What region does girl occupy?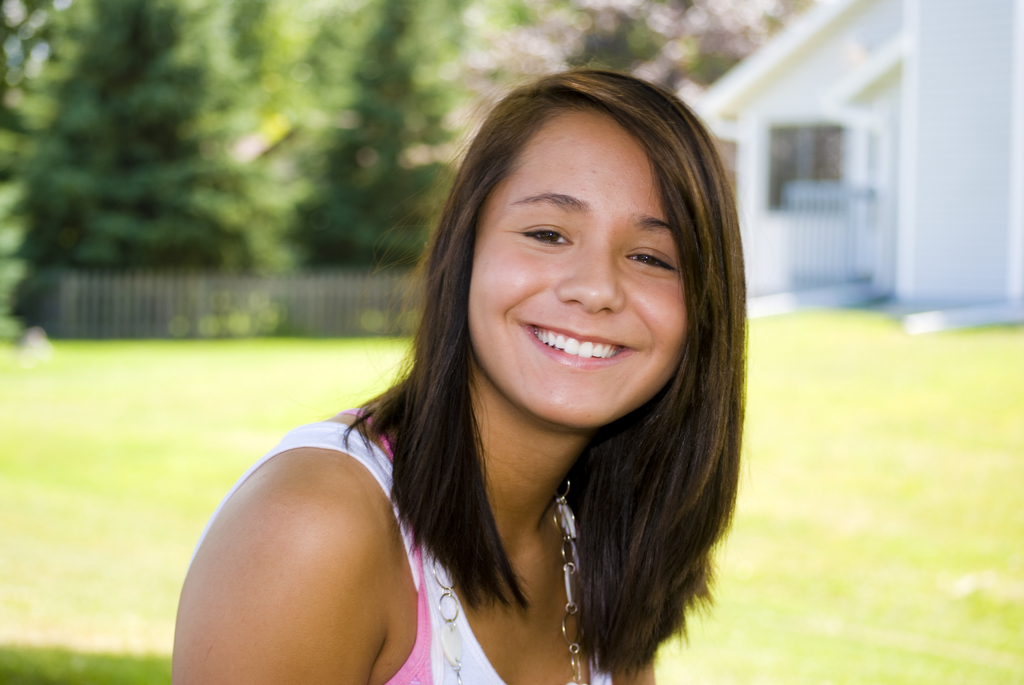
Rect(200, 73, 793, 684).
